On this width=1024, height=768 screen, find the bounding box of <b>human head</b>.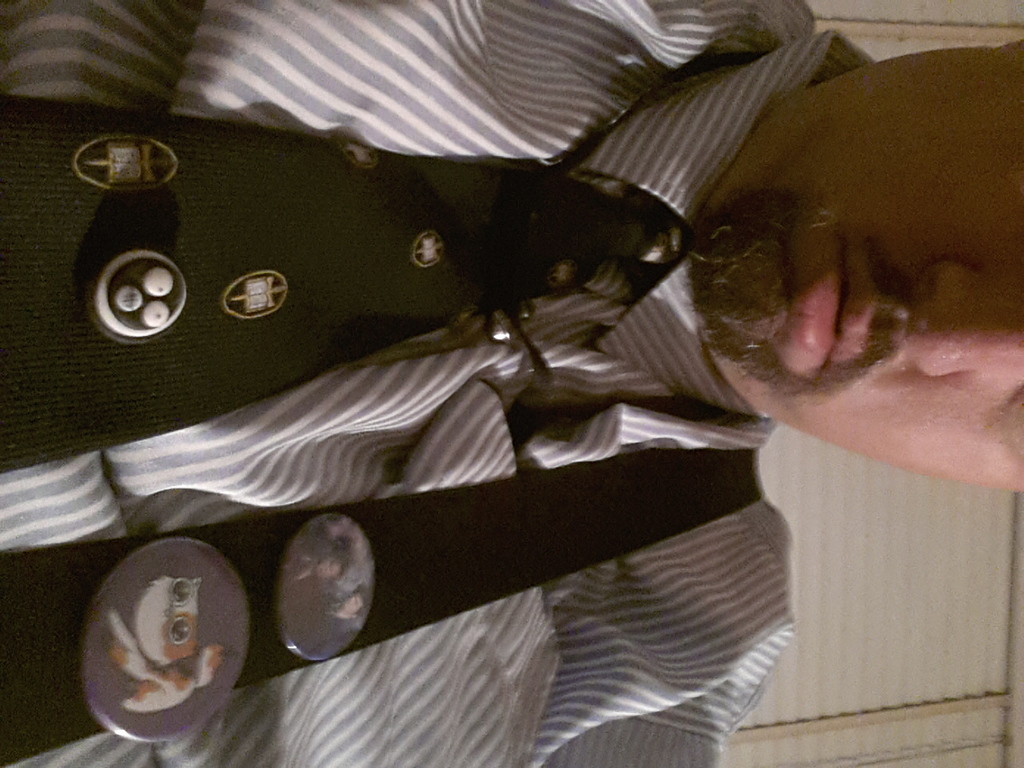
Bounding box: l=687, t=67, r=1011, b=476.
